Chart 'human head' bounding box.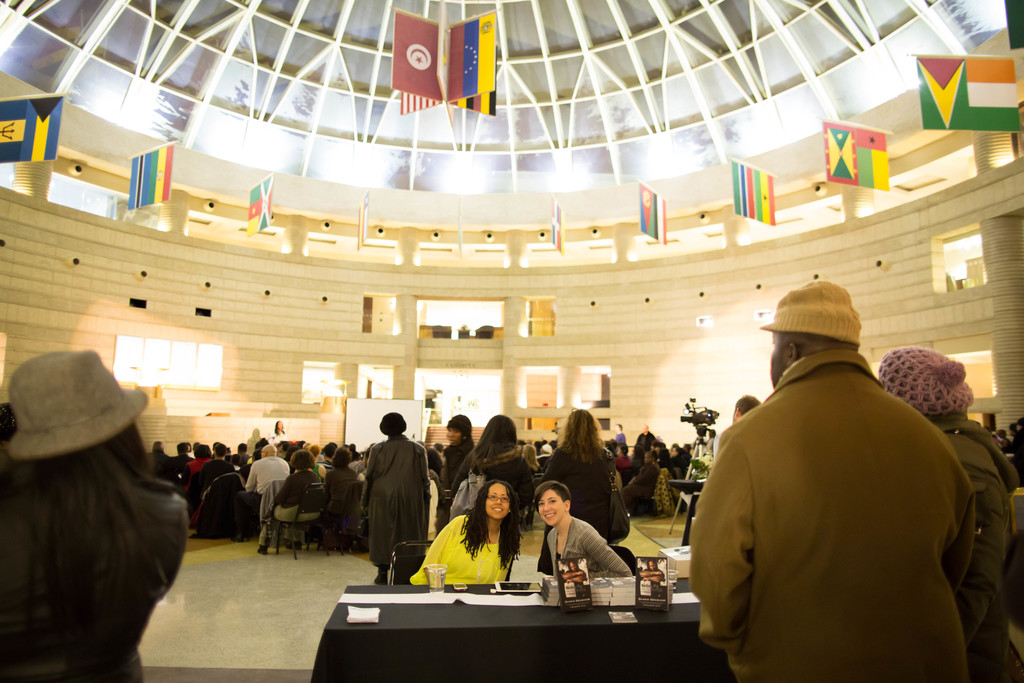
Charted: pyautogui.locateOnScreen(212, 441, 228, 460).
